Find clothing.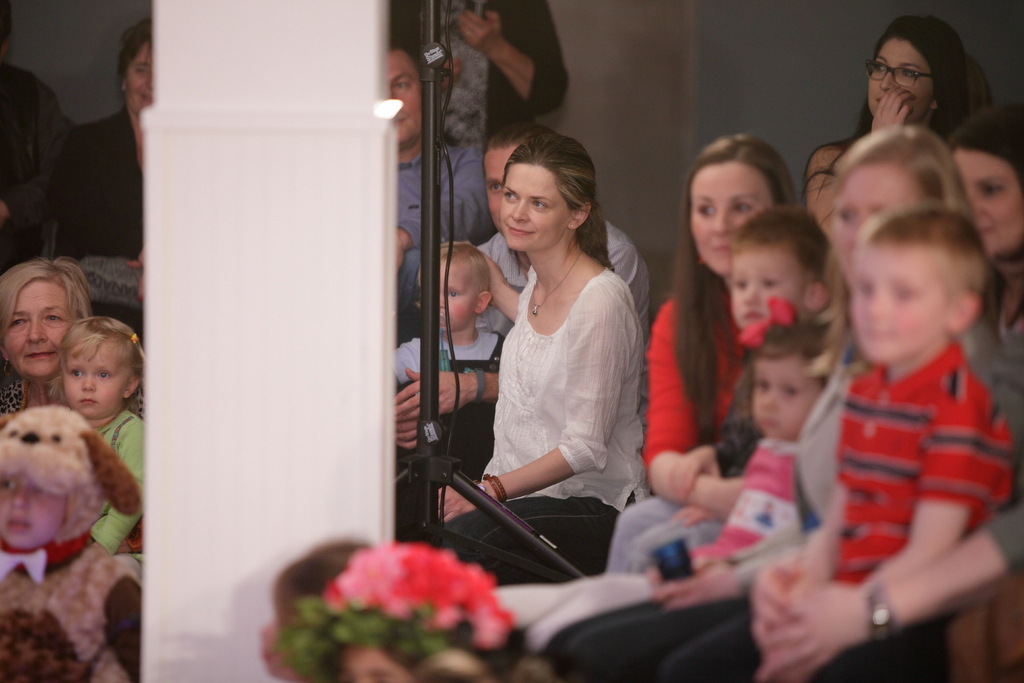
(left=640, top=288, right=761, bottom=472).
